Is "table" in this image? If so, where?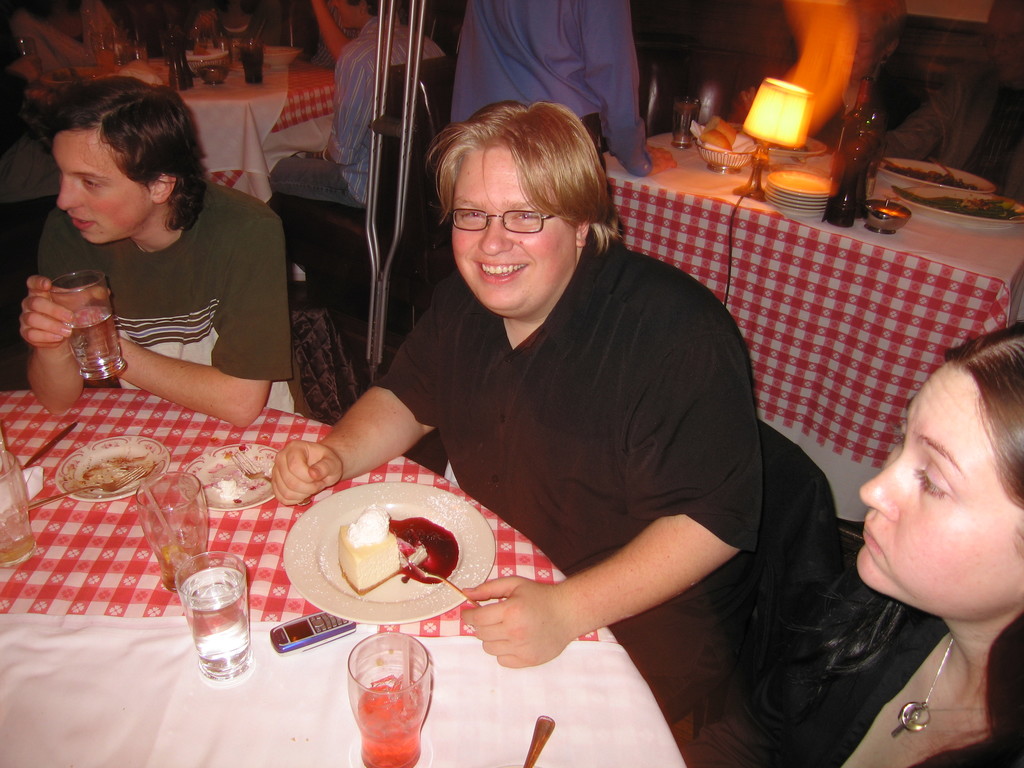
Yes, at [602, 94, 1023, 545].
